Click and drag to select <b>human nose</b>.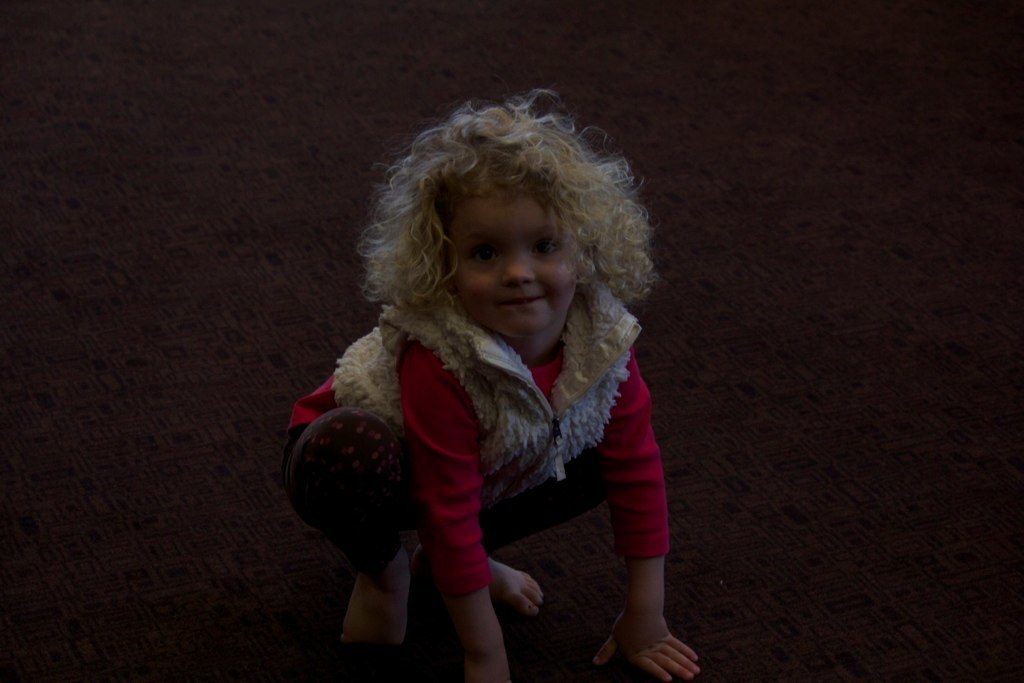
Selection: 497/244/538/289.
